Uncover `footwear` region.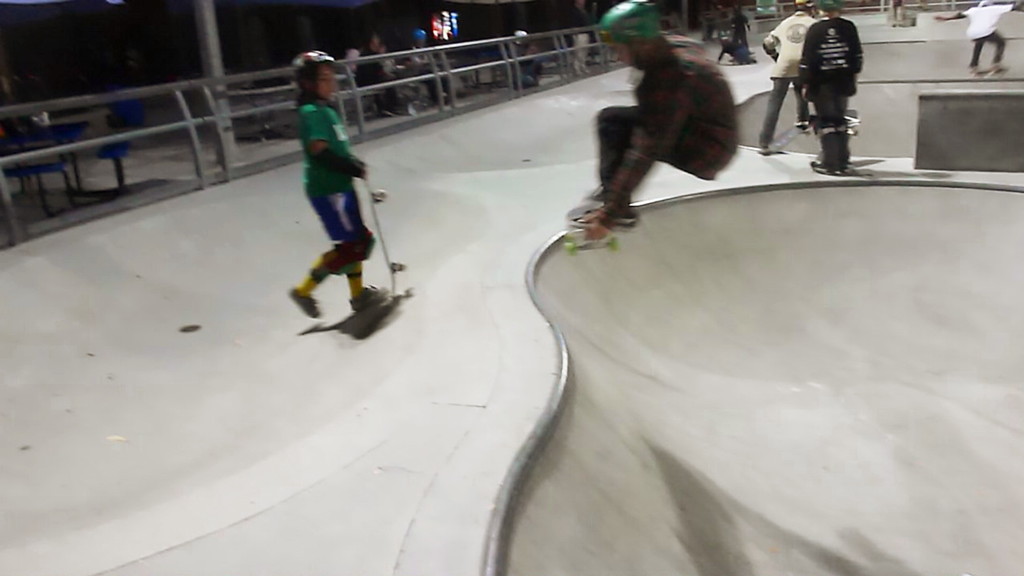
Uncovered: [x1=815, y1=157, x2=829, y2=168].
